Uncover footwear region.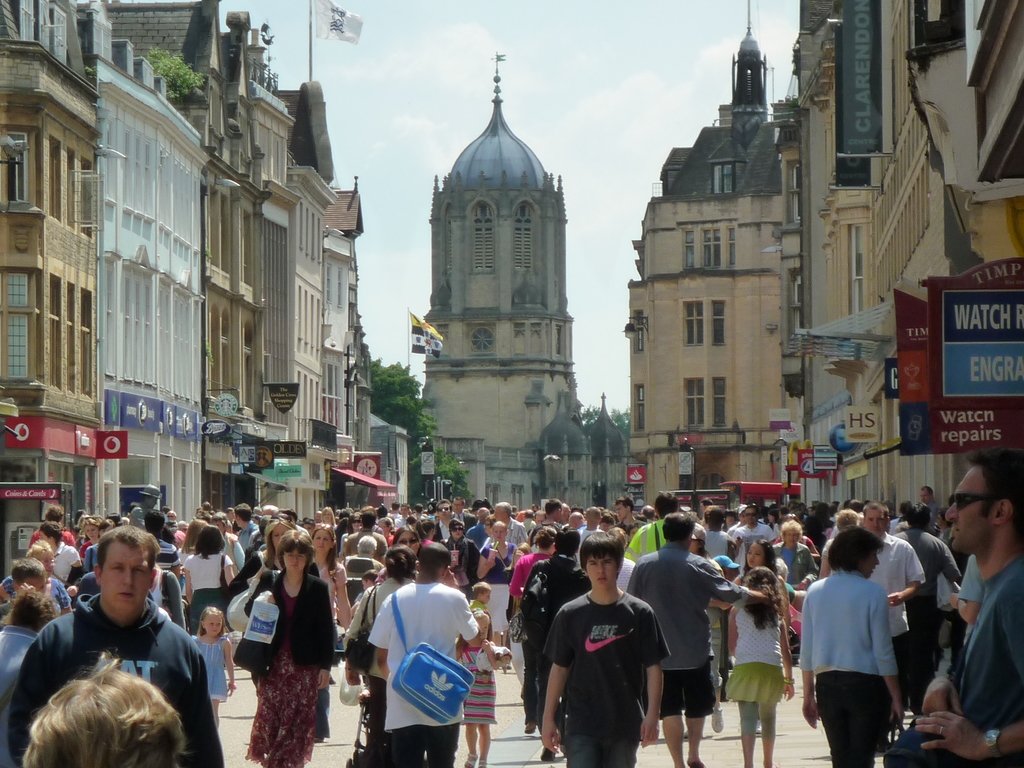
Uncovered: locate(688, 758, 705, 767).
